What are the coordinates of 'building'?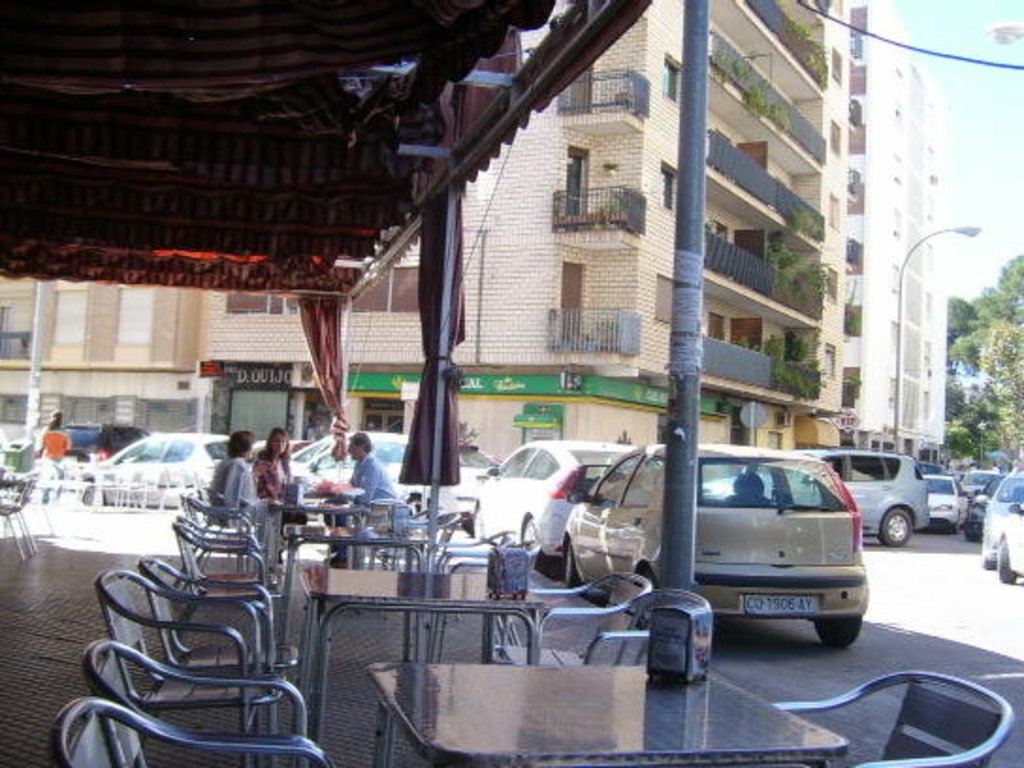
{"left": 843, "top": 6, "right": 975, "bottom": 471}.
